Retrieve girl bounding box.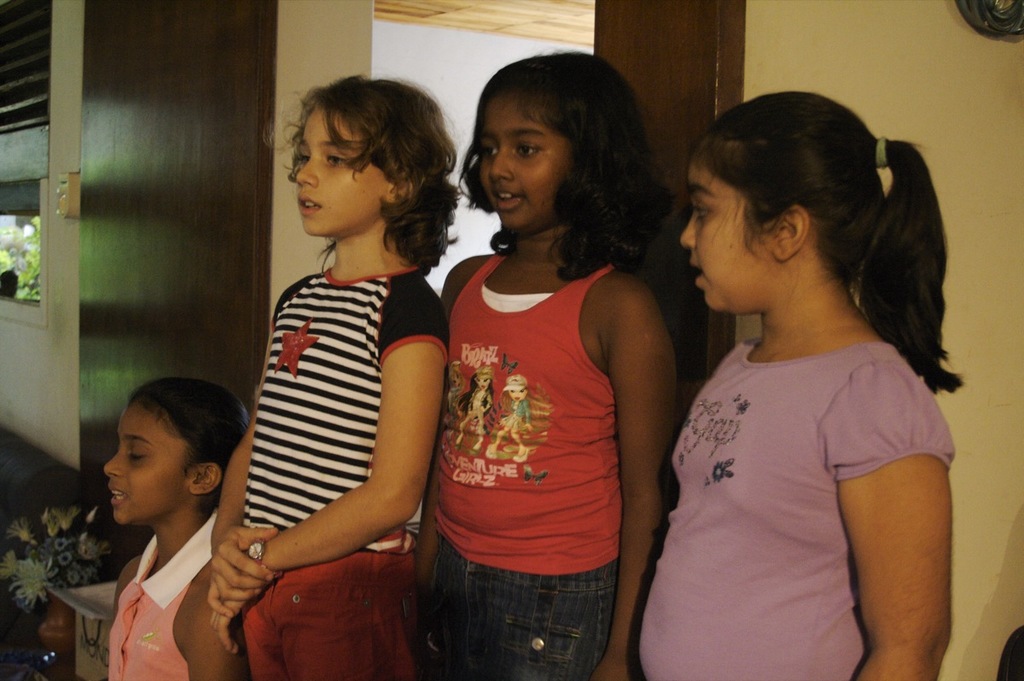
Bounding box: locate(107, 377, 248, 680).
